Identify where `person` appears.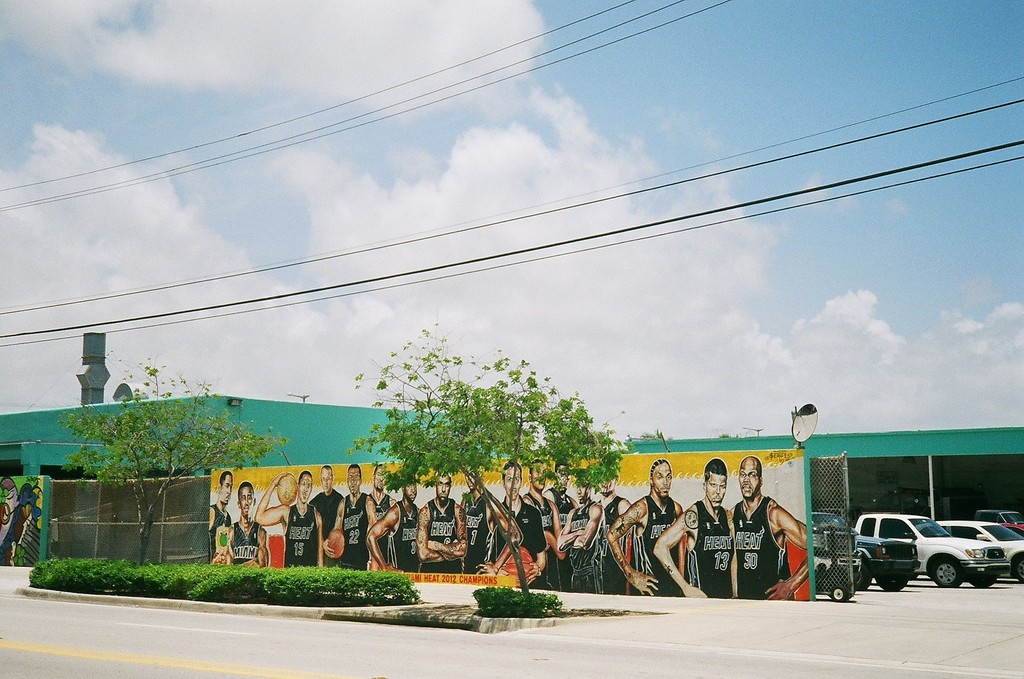
Appears at <box>208,471,231,558</box>.
